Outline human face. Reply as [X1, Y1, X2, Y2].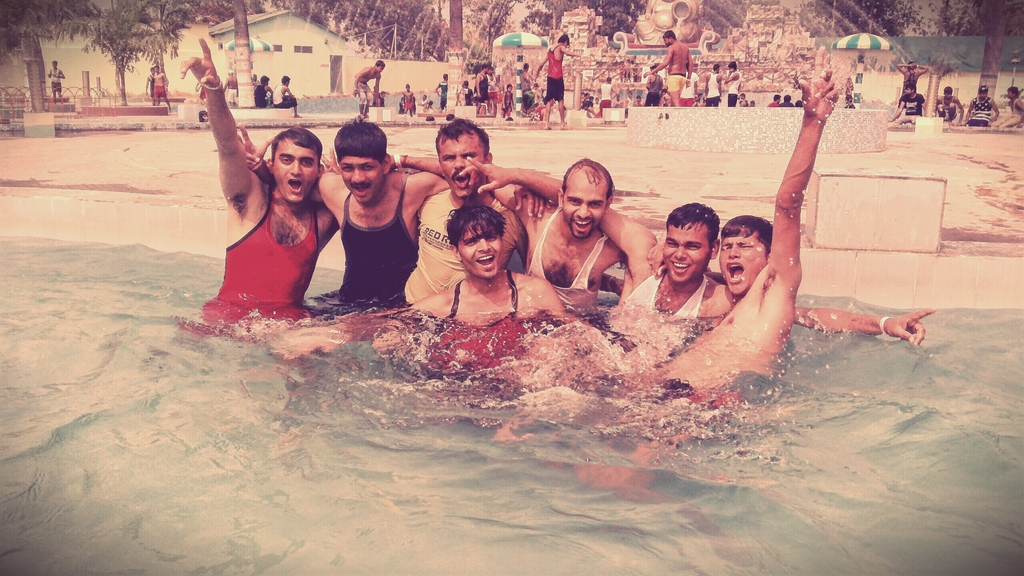
[562, 175, 609, 243].
